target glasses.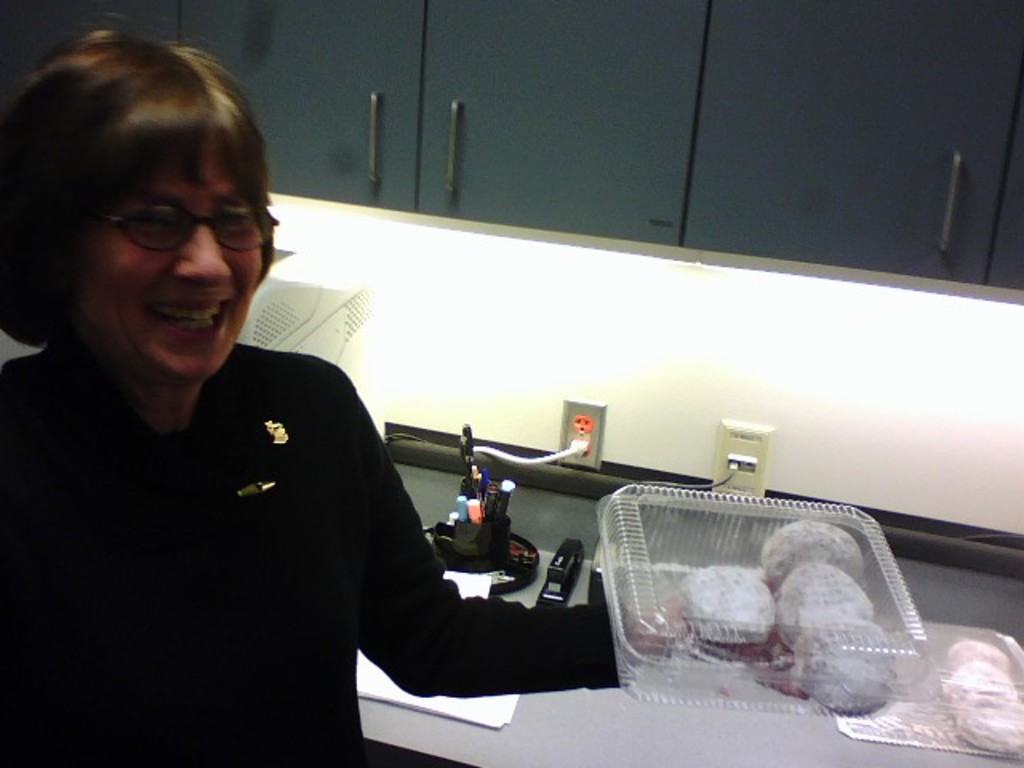
Target region: 98,205,280,251.
